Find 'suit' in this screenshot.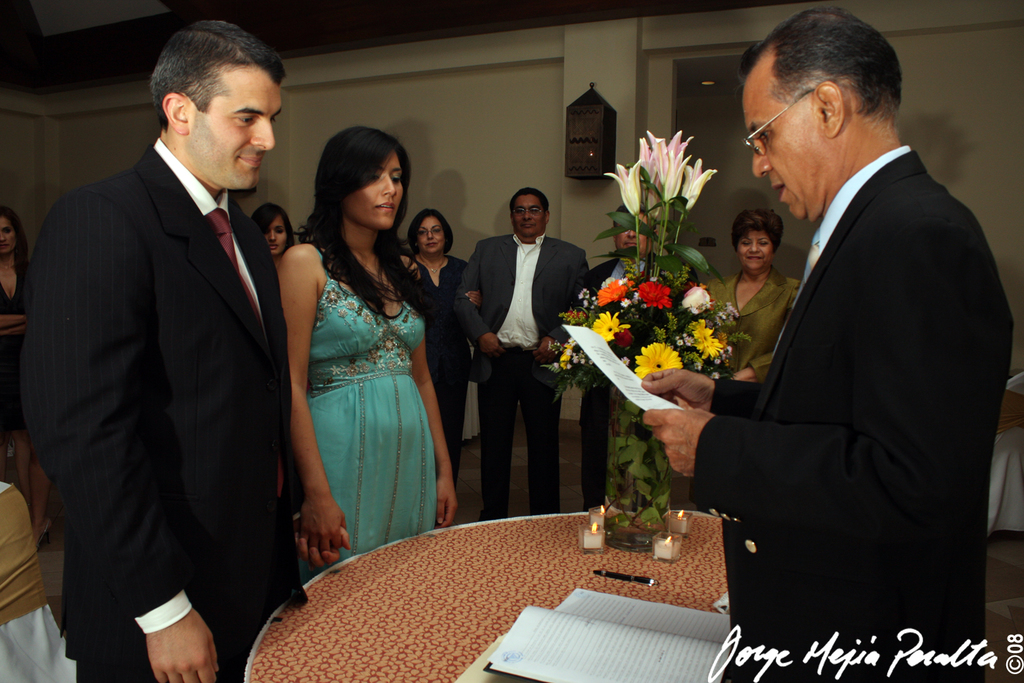
The bounding box for 'suit' is detection(702, 265, 806, 382).
